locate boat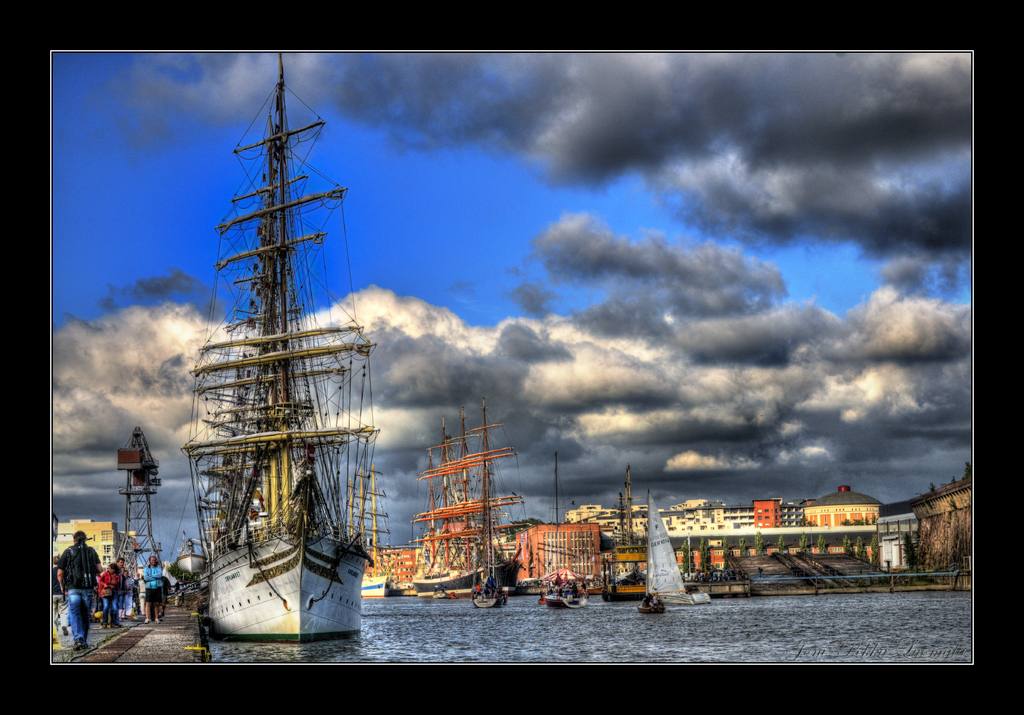
(left=408, top=398, right=507, bottom=592)
